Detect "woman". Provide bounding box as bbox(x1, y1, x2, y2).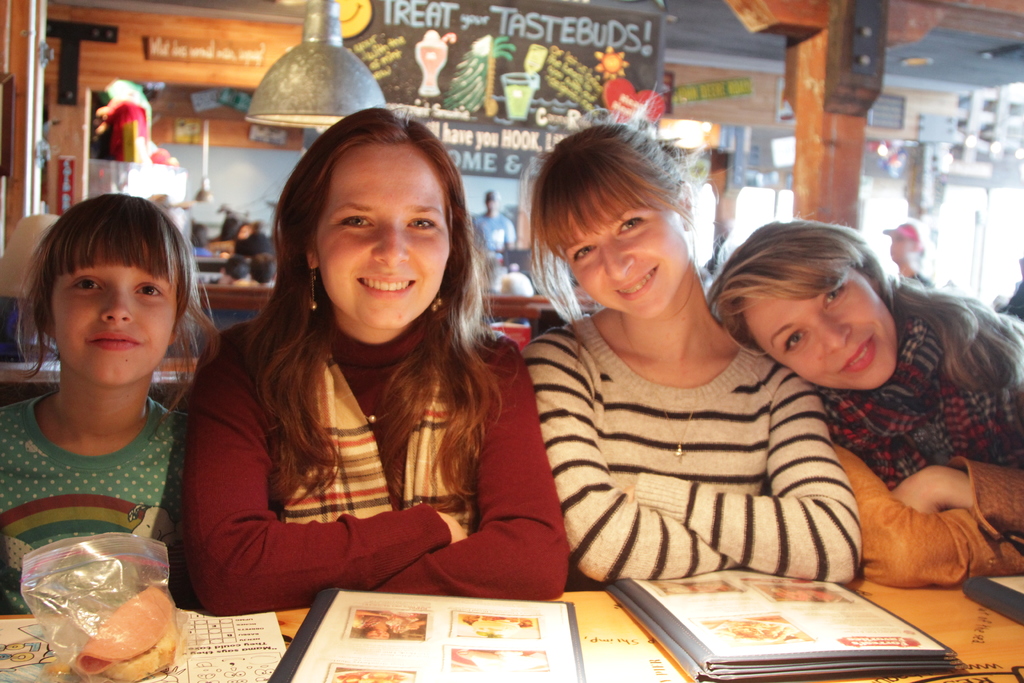
bbox(183, 101, 563, 624).
